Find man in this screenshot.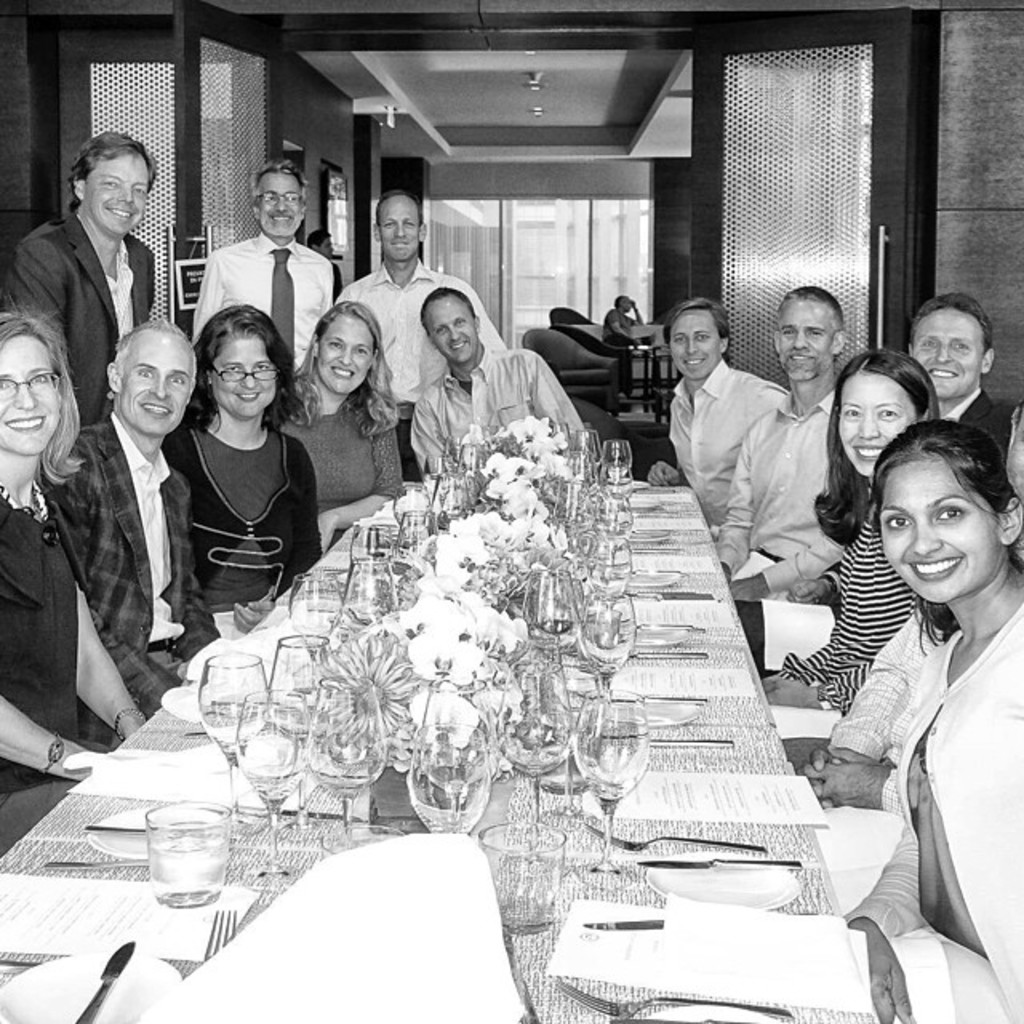
The bounding box for man is BBox(714, 285, 846, 602).
